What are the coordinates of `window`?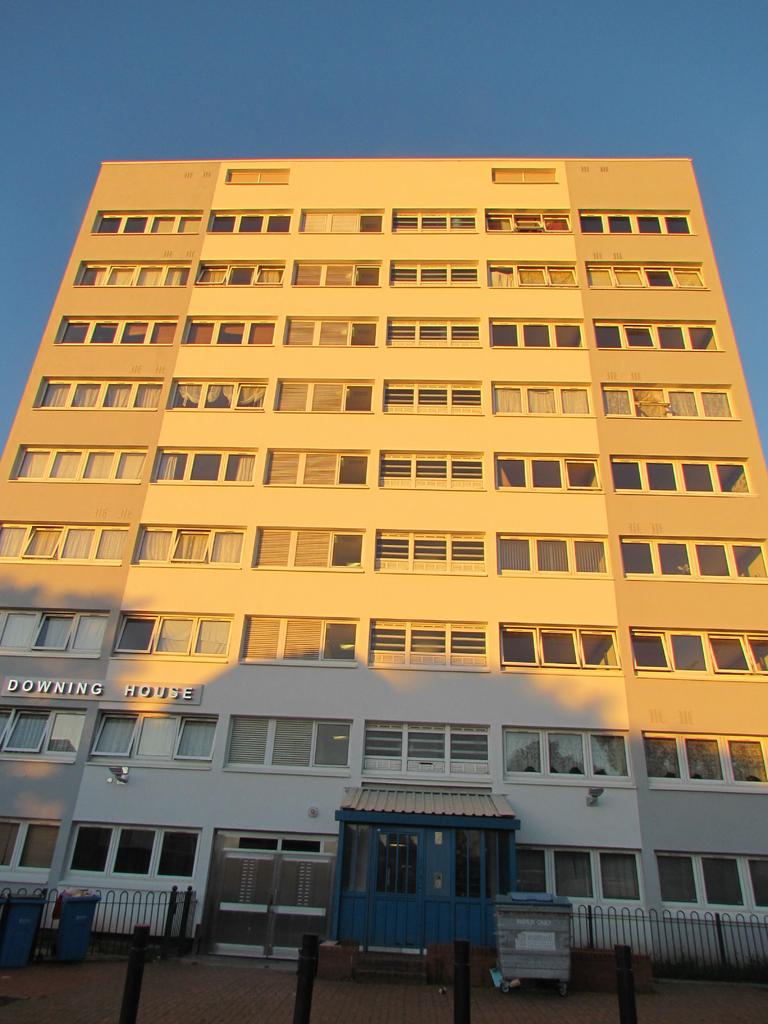
l=196, t=620, r=239, b=672.
